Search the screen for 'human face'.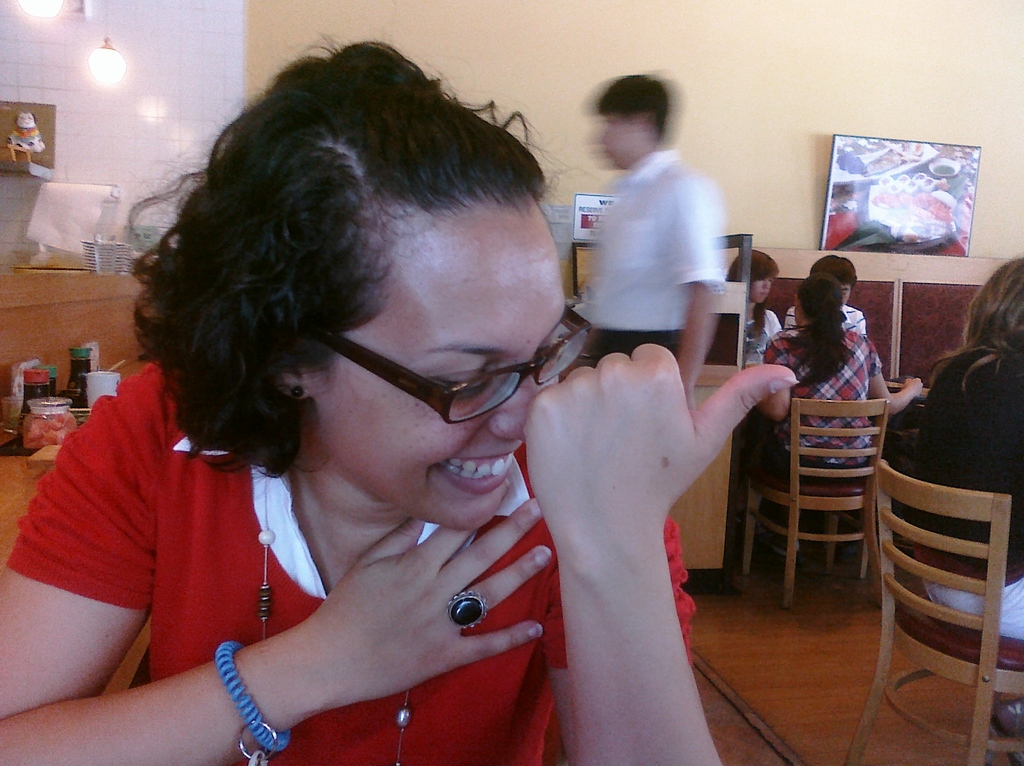
Found at box=[324, 213, 563, 535].
